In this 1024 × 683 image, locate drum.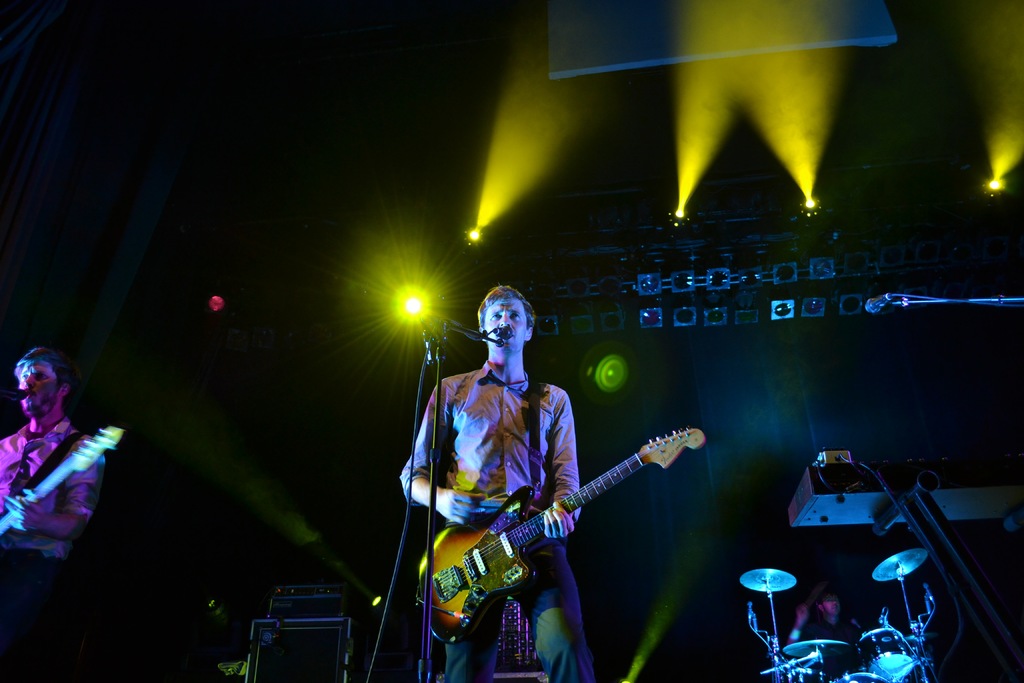
Bounding box: region(829, 667, 888, 682).
